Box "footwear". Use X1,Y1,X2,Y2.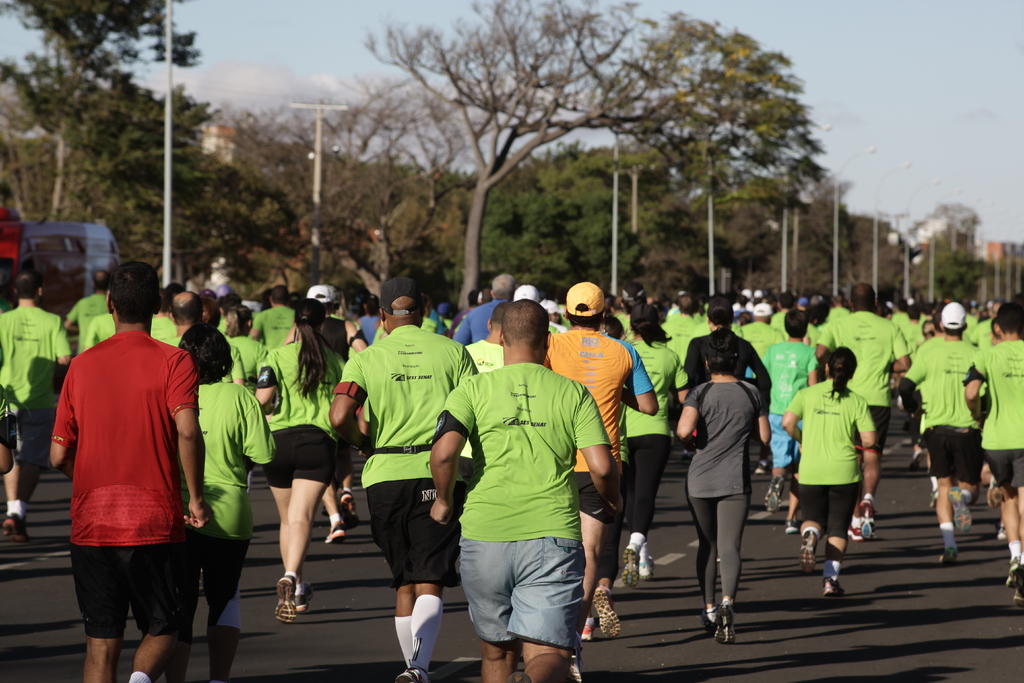
783,518,802,536.
